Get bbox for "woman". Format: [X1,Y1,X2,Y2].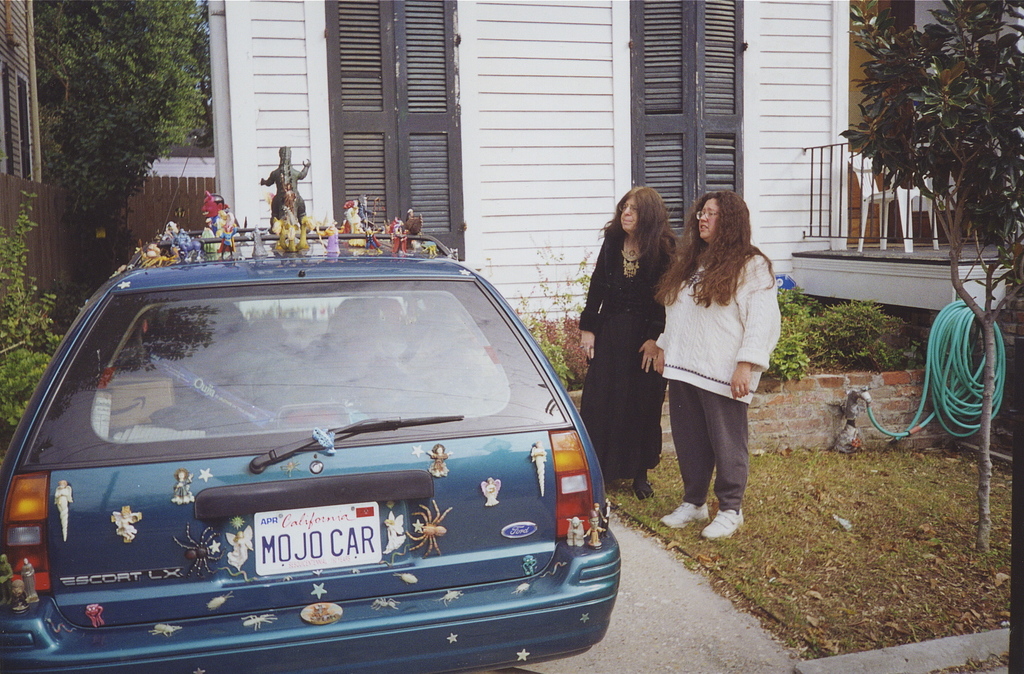
[650,187,792,547].
